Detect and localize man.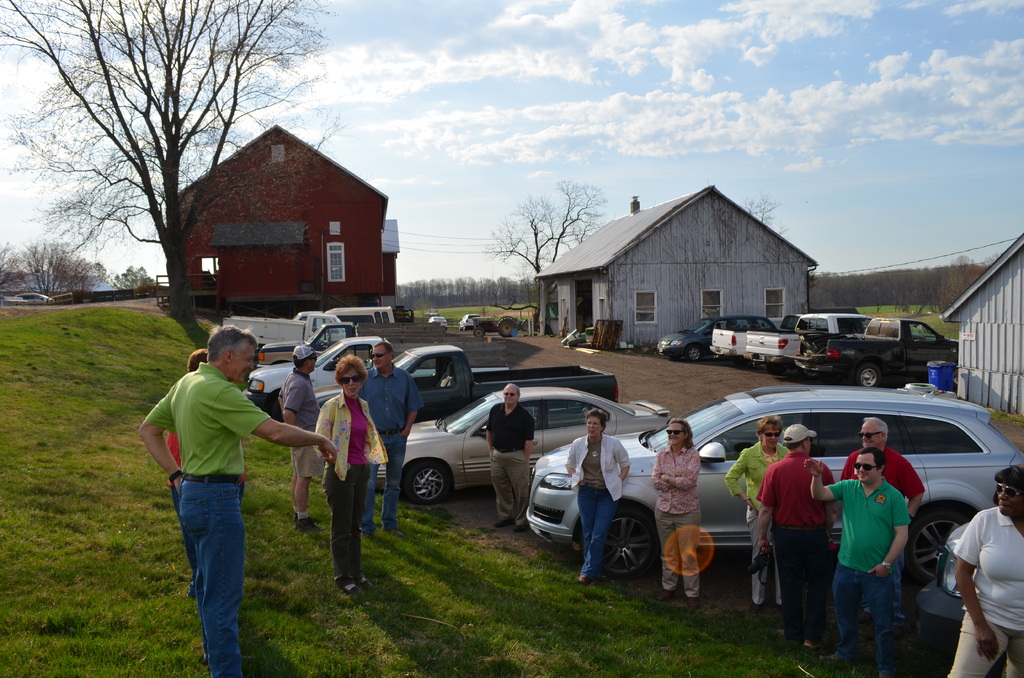
Localized at 357/339/424/541.
